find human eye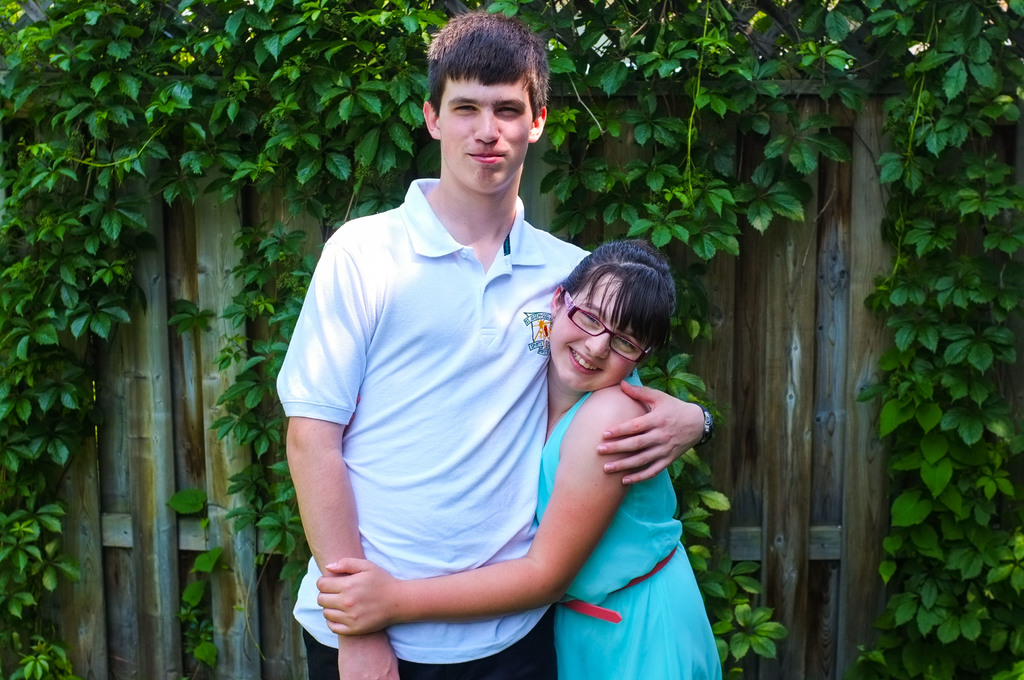
[x1=452, y1=99, x2=477, y2=117]
